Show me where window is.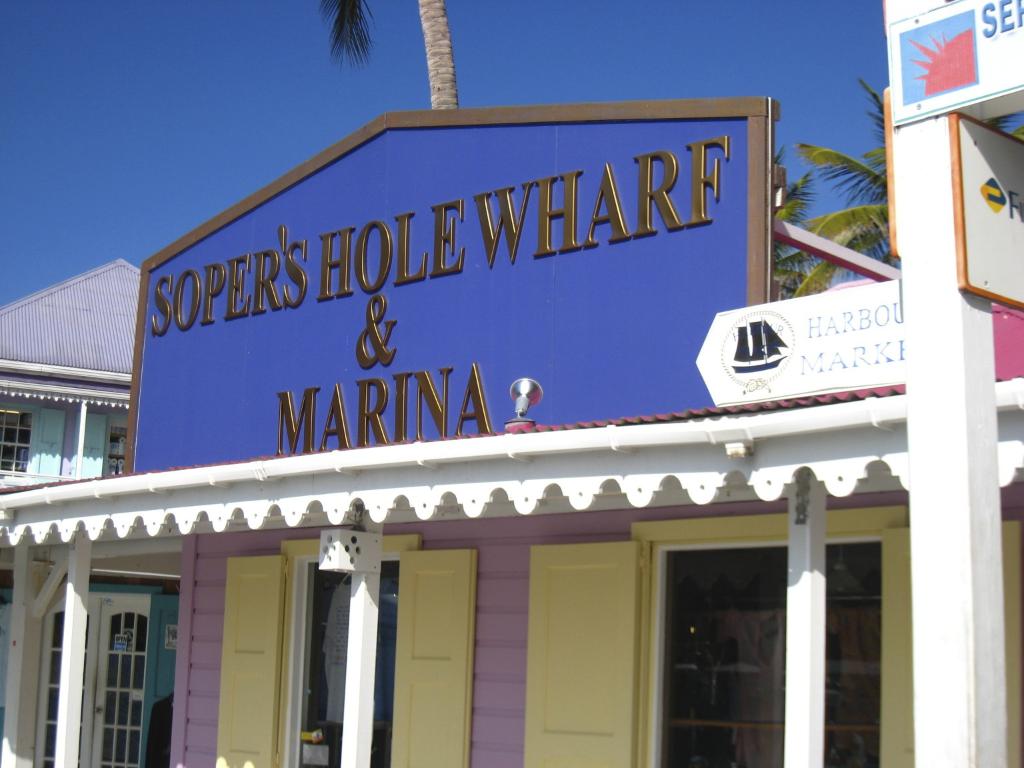
window is at (left=0, top=405, right=35, bottom=471).
